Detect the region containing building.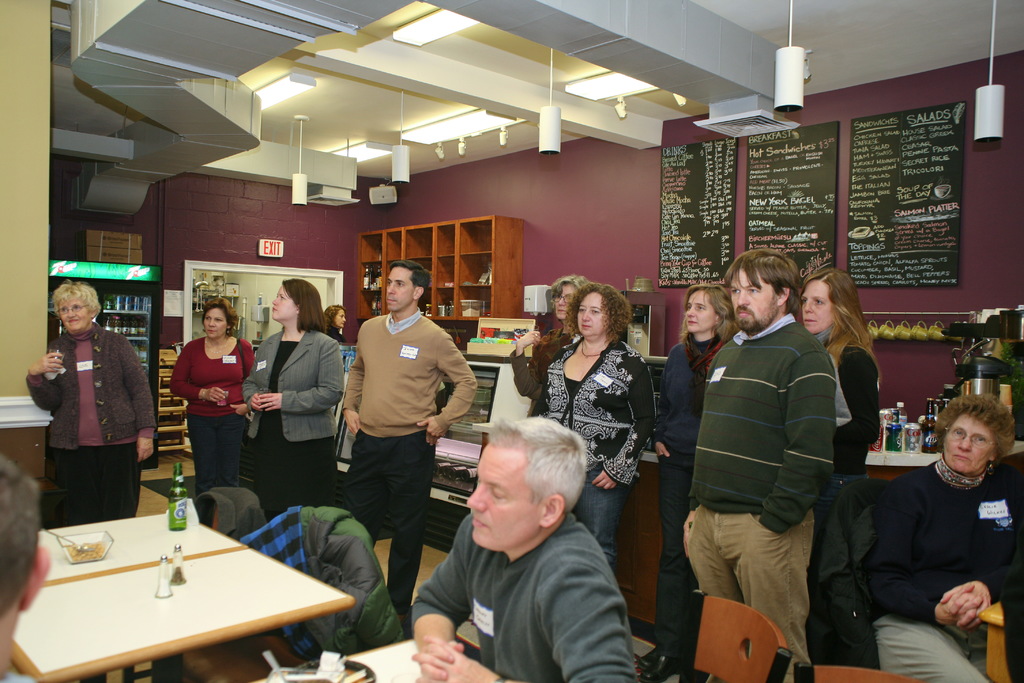
box=[0, 0, 1023, 682].
